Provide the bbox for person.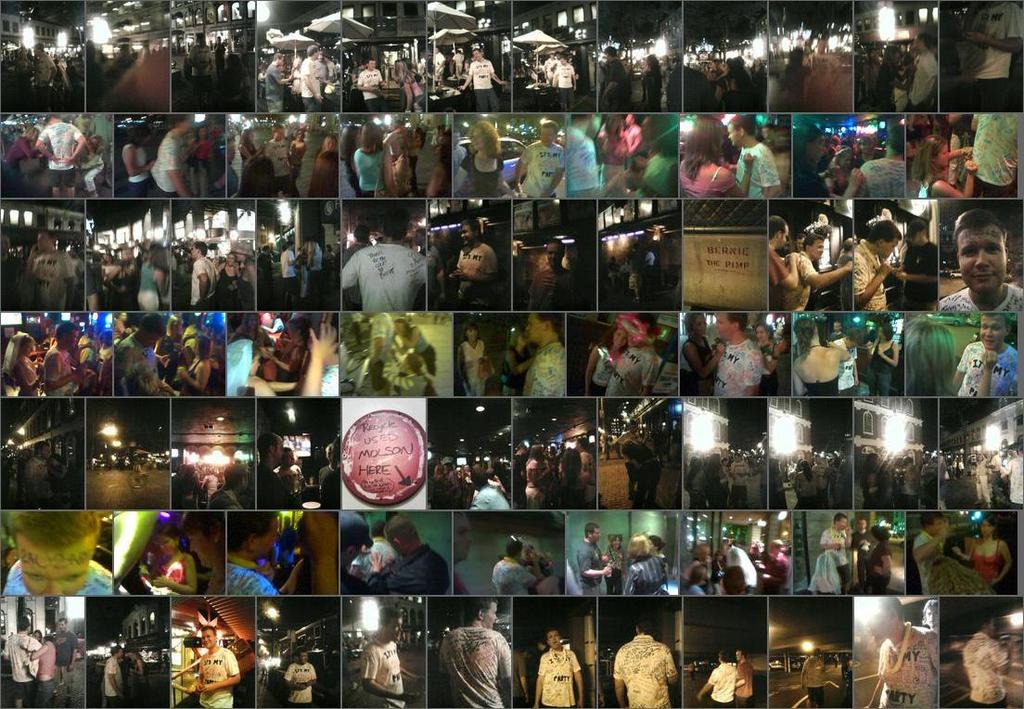
[397,318,439,393].
